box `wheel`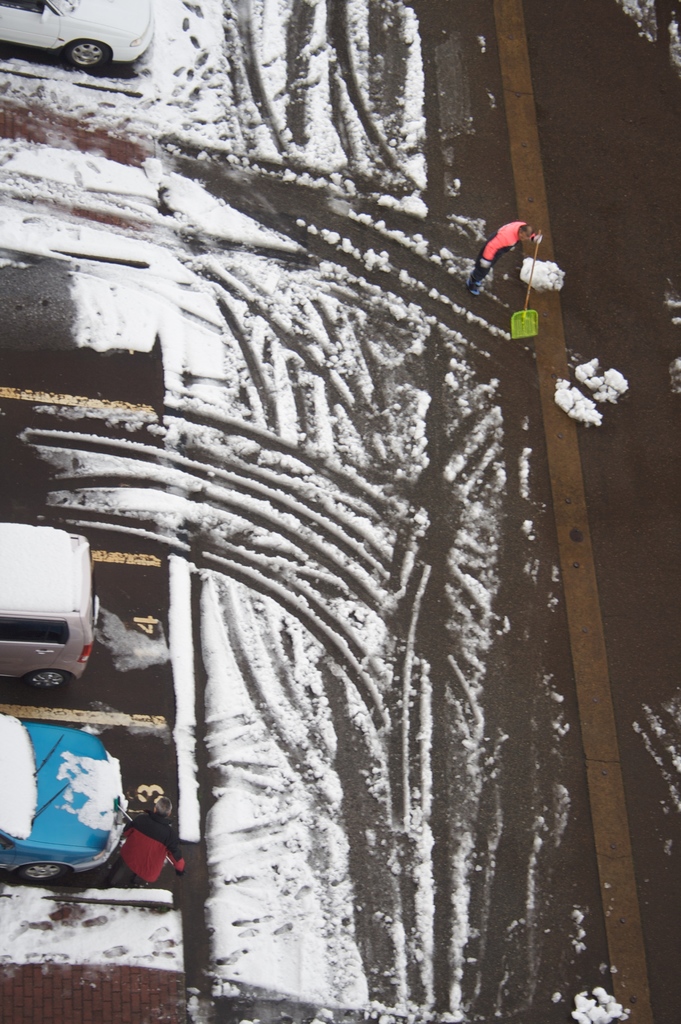
bbox=[18, 860, 74, 887]
